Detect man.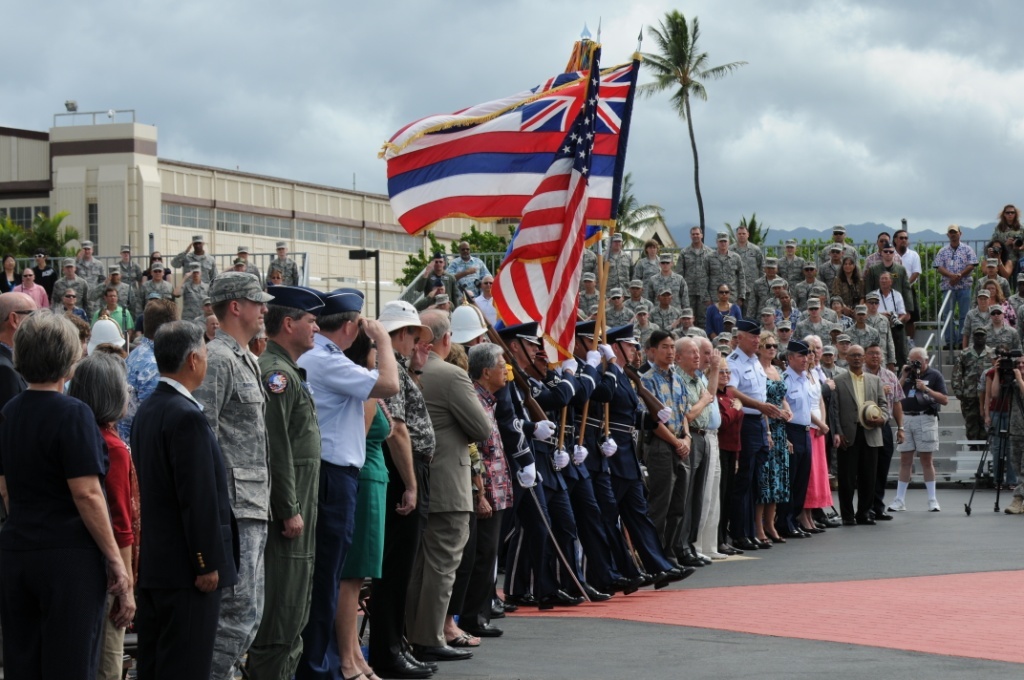
Detected at x1=256 y1=282 x2=321 y2=679.
